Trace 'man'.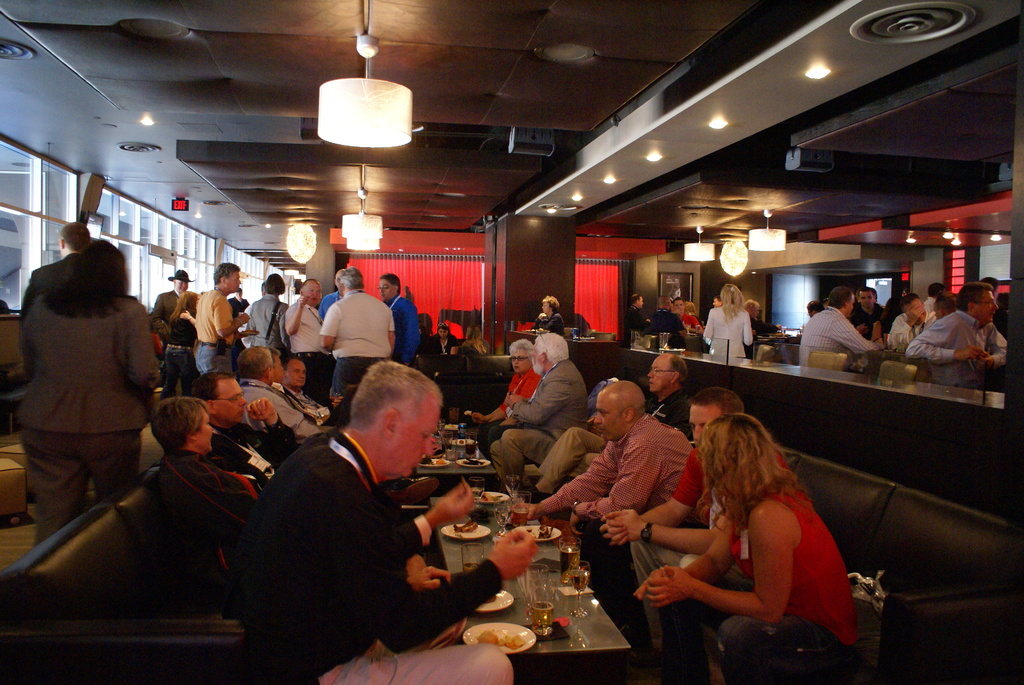
Traced to locate(230, 358, 488, 680).
